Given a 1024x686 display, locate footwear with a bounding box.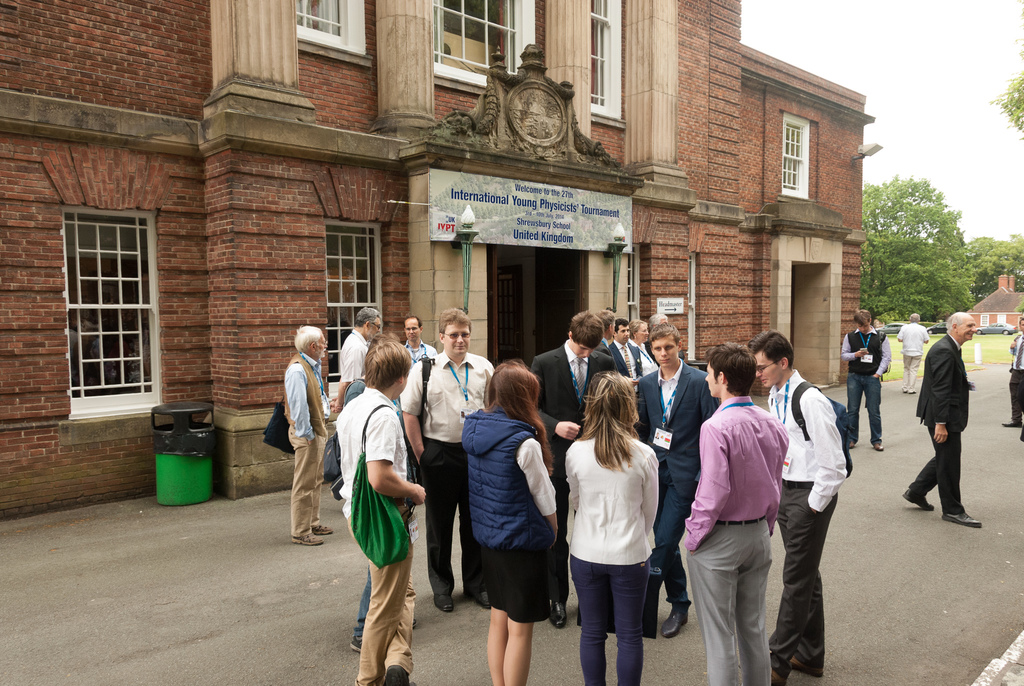
Located: x1=295, y1=530, x2=323, y2=545.
